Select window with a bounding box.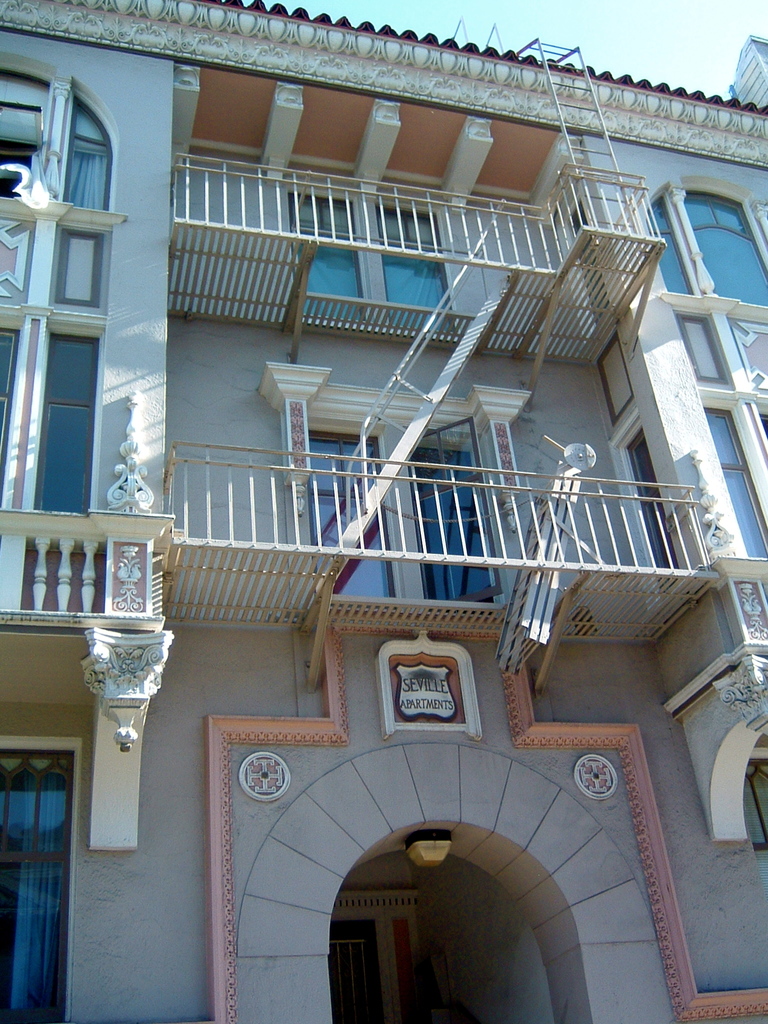
<bbox>740, 758, 767, 852</bbox>.
